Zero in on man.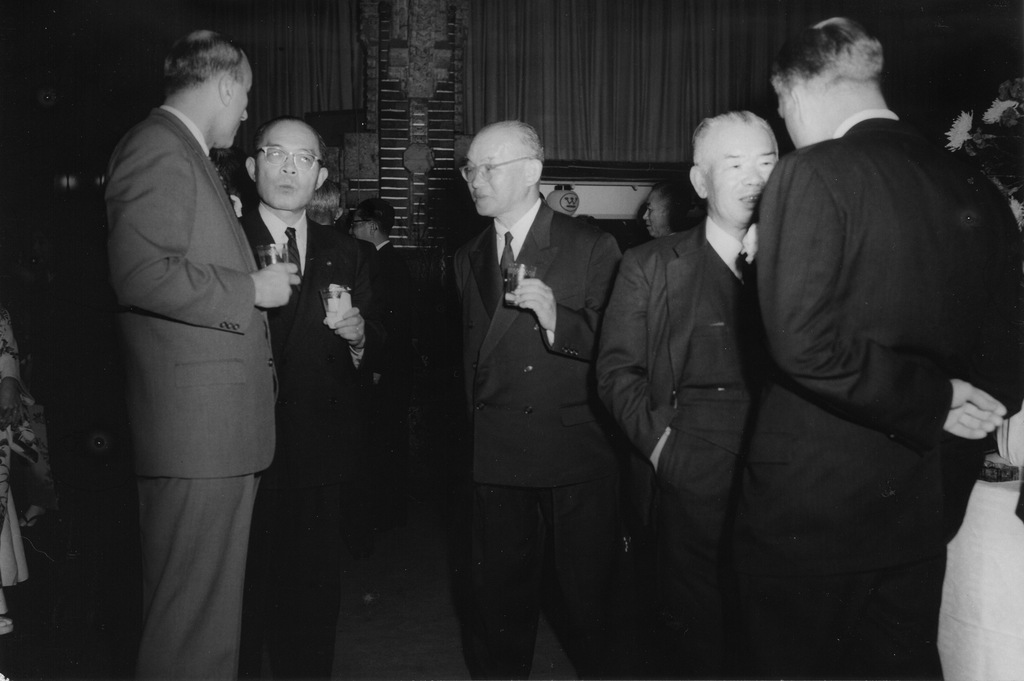
Zeroed in: l=309, t=180, r=353, b=230.
